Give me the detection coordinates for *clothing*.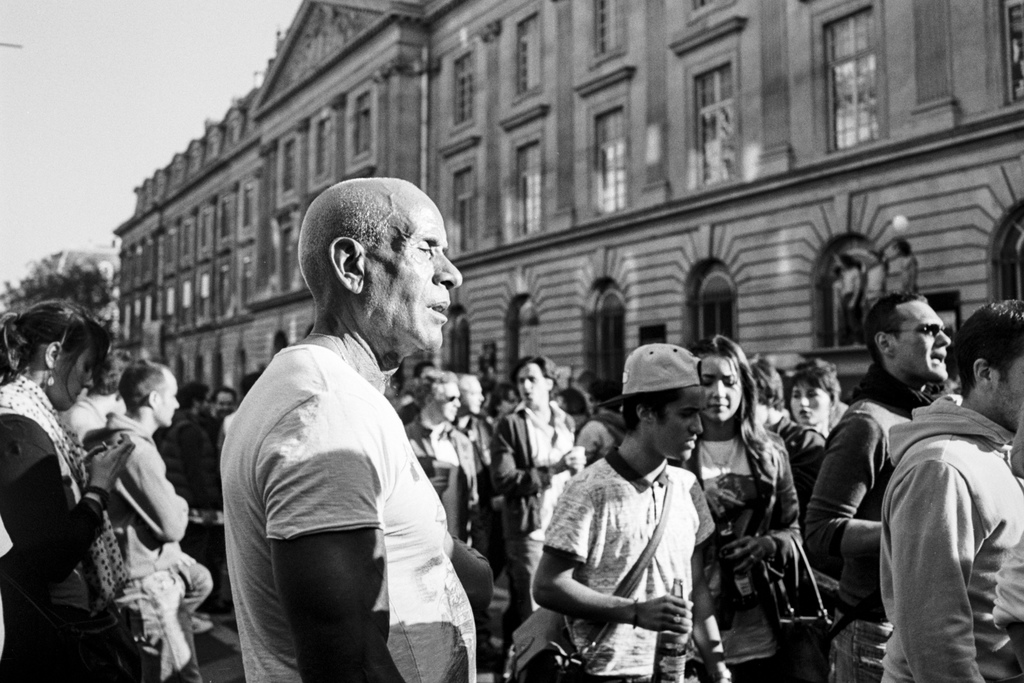
box=[870, 351, 1020, 682].
